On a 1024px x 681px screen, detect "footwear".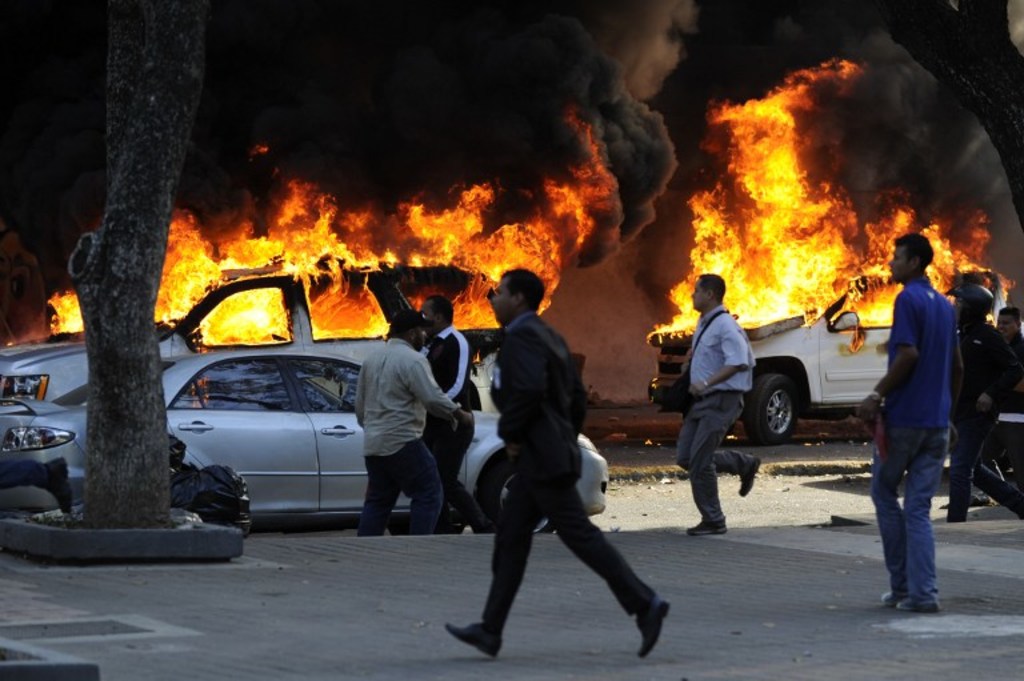
{"left": 685, "top": 516, "right": 731, "bottom": 541}.
